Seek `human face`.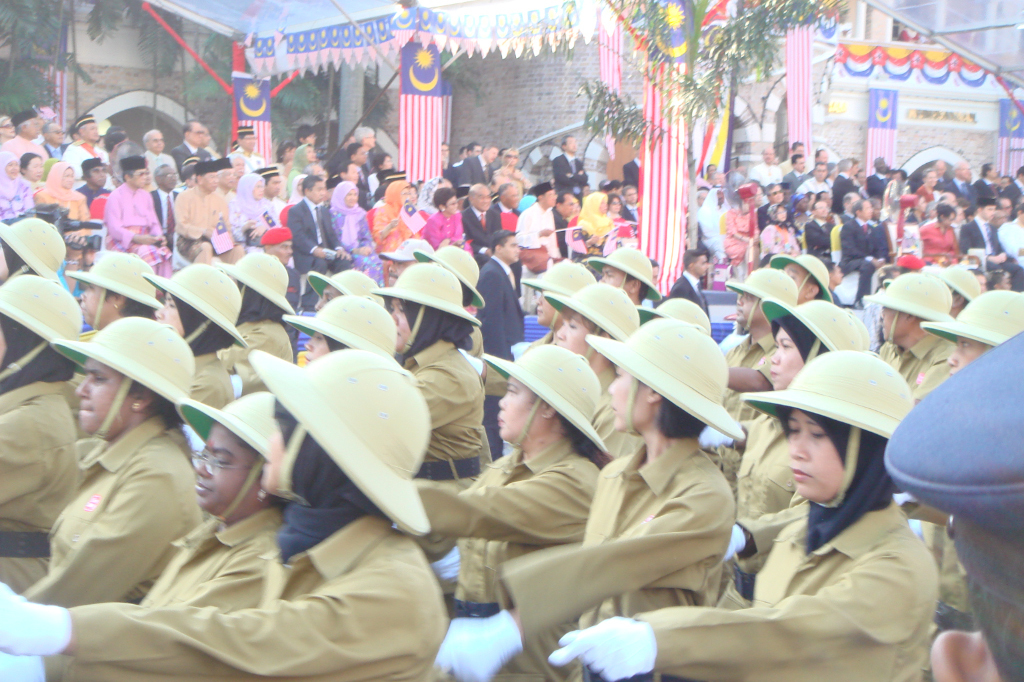
x1=814 y1=202 x2=825 y2=217.
